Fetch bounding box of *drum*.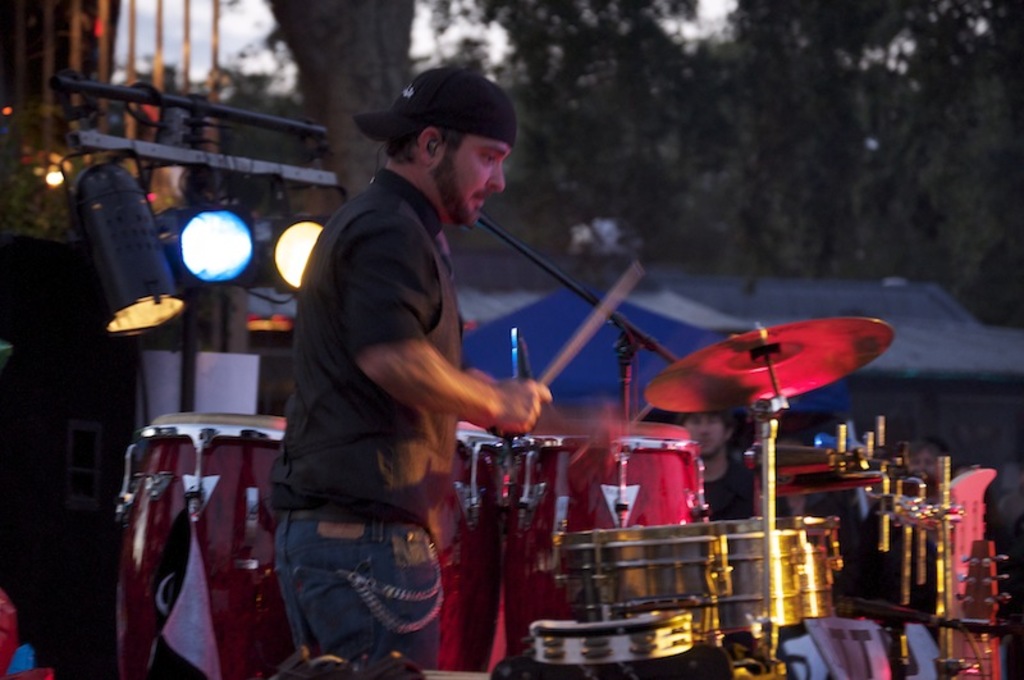
Bbox: 494,415,708,663.
